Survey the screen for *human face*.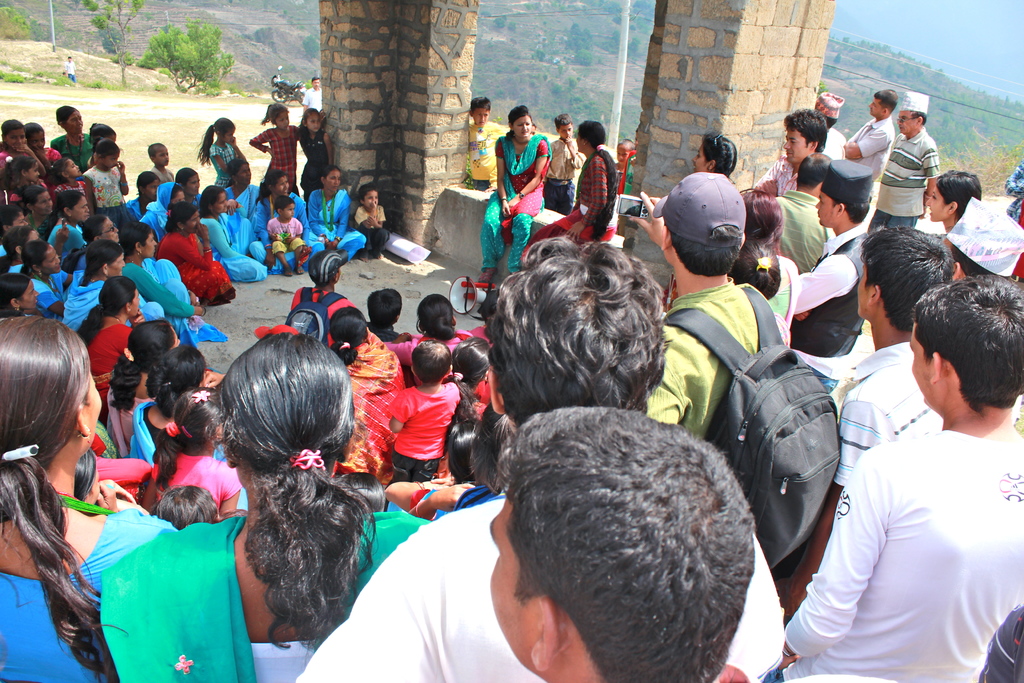
Survey found: bbox=[143, 231, 156, 257].
